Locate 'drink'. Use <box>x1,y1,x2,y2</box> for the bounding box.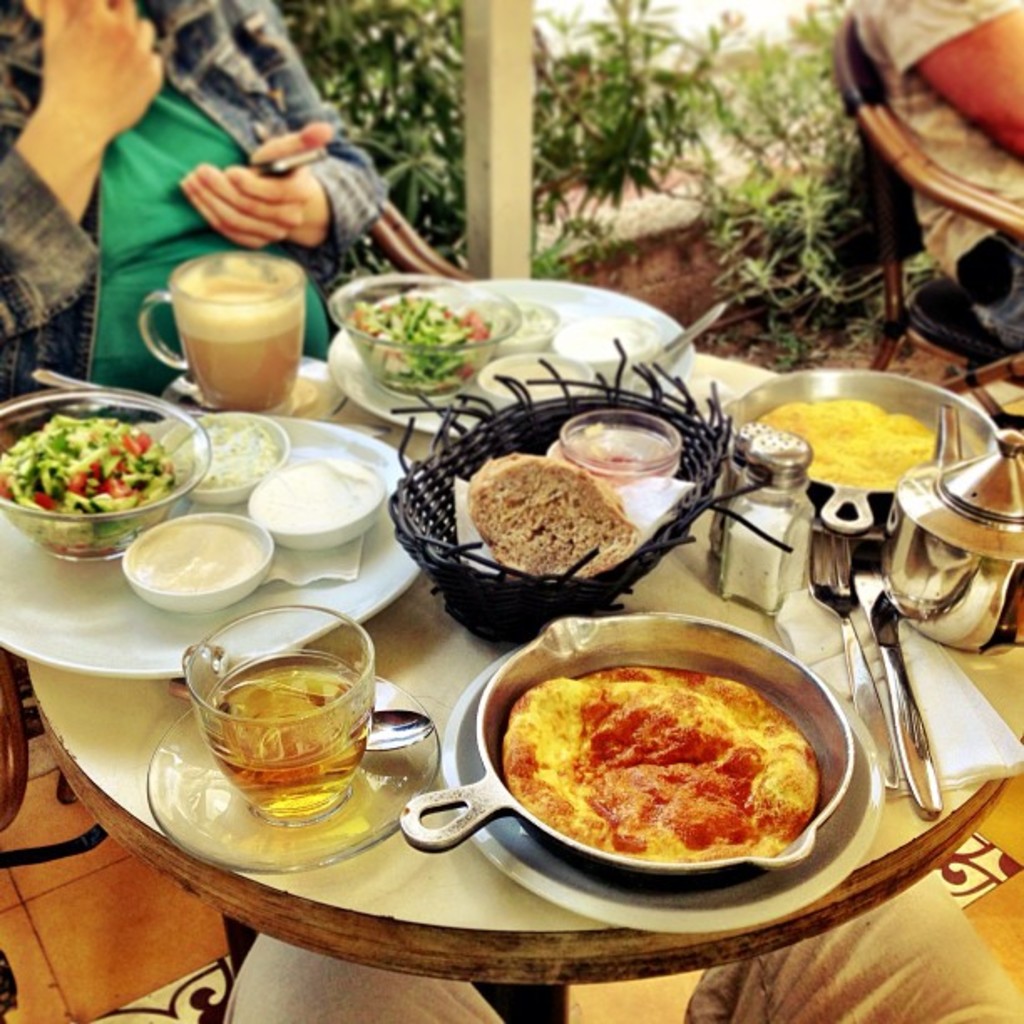
<box>207,653,371,815</box>.
